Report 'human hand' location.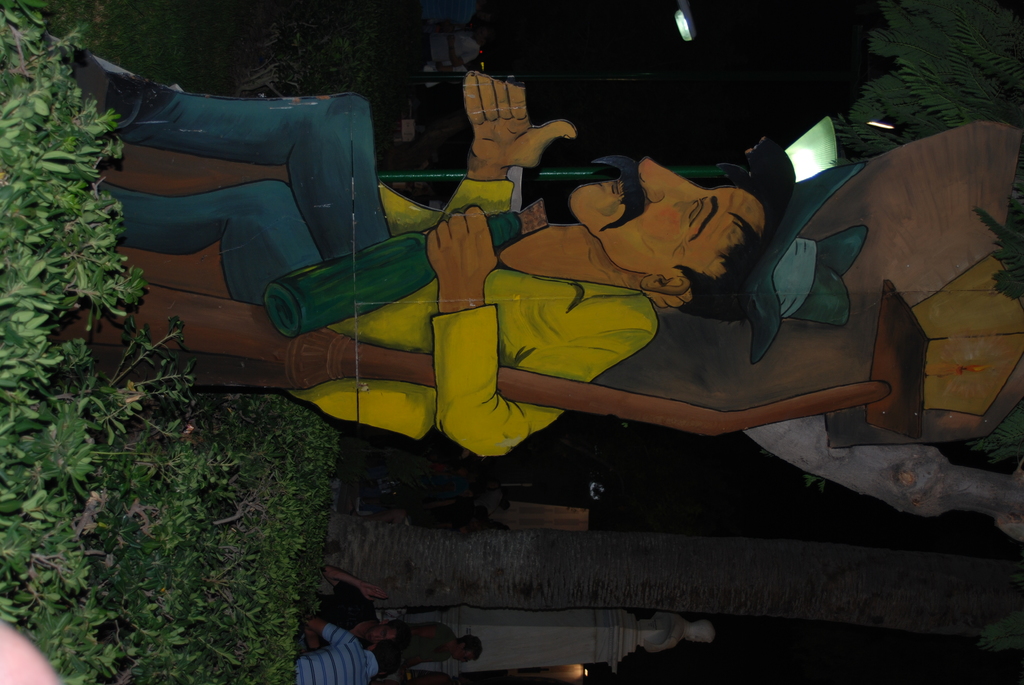
Report: pyautogui.locateOnScreen(362, 584, 391, 601).
